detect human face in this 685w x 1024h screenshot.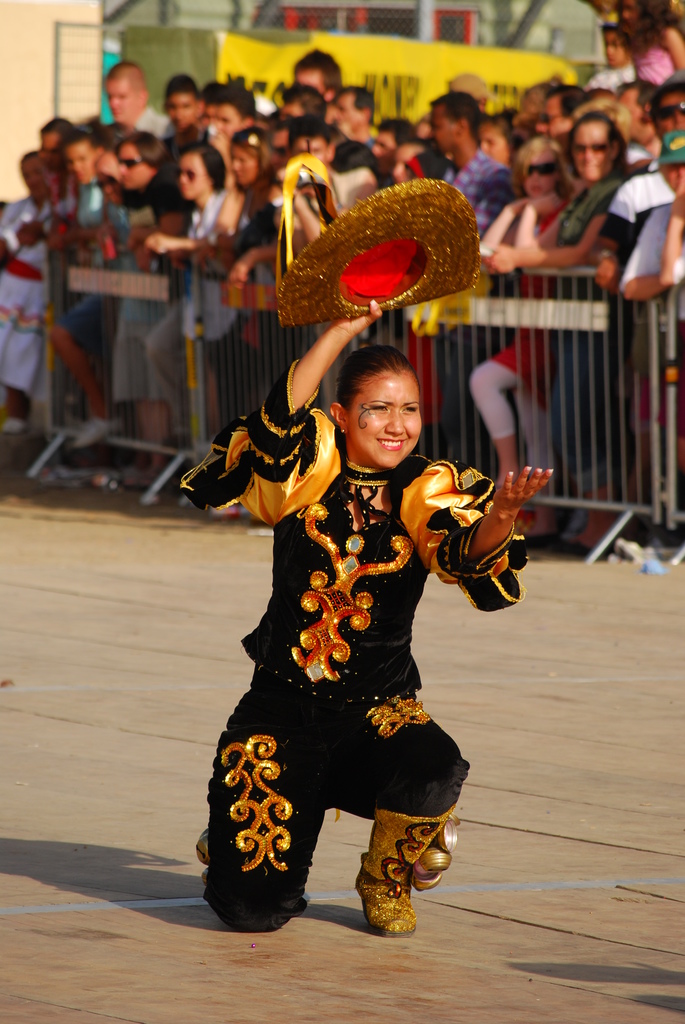
Detection: <bbox>67, 140, 96, 182</bbox>.
